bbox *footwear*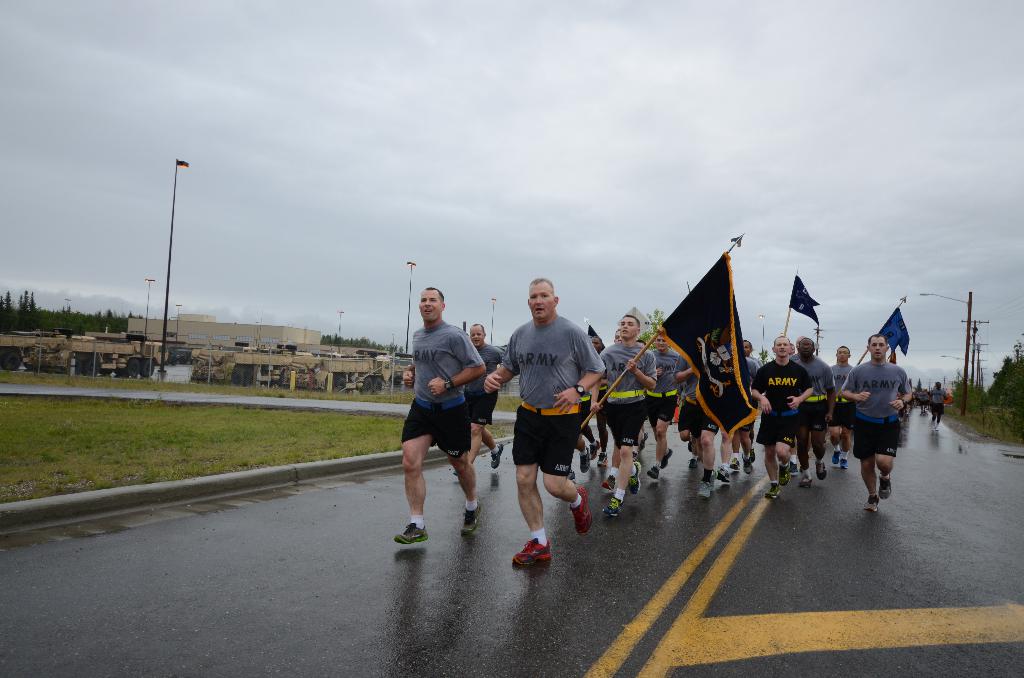
{"x1": 627, "y1": 462, "x2": 641, "y2": 494}
